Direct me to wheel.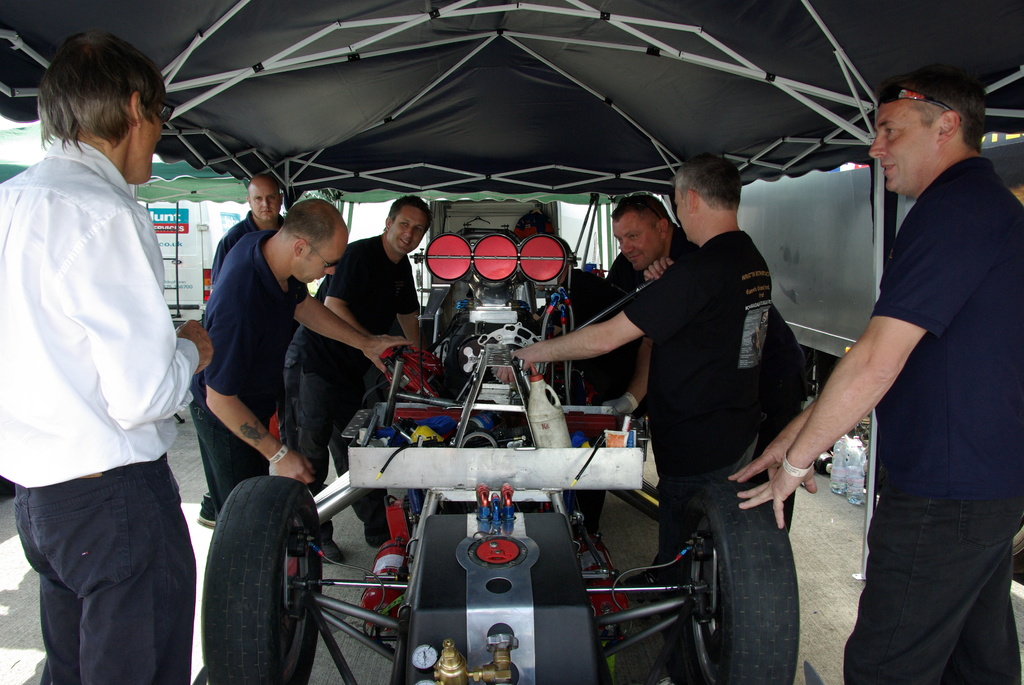
Direction: {"x1": 203, "y1": 473, "x2": 324, "y2": 684}.
